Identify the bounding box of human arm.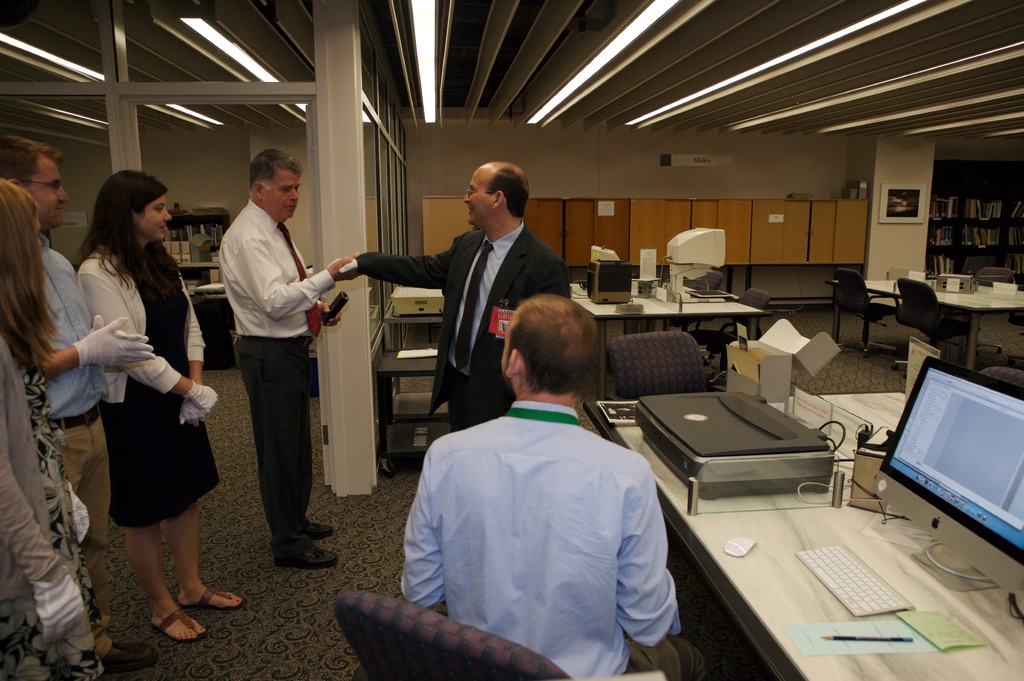
(1, 410, 84, 648).
